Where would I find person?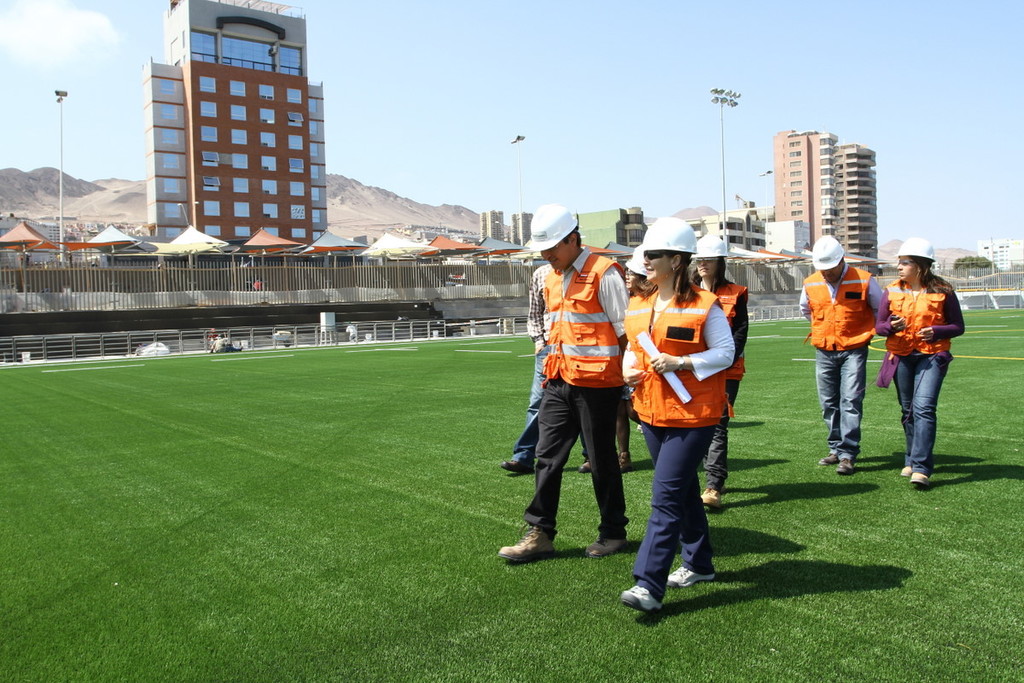
At left=622, top=217, right=734, bottom=621.
